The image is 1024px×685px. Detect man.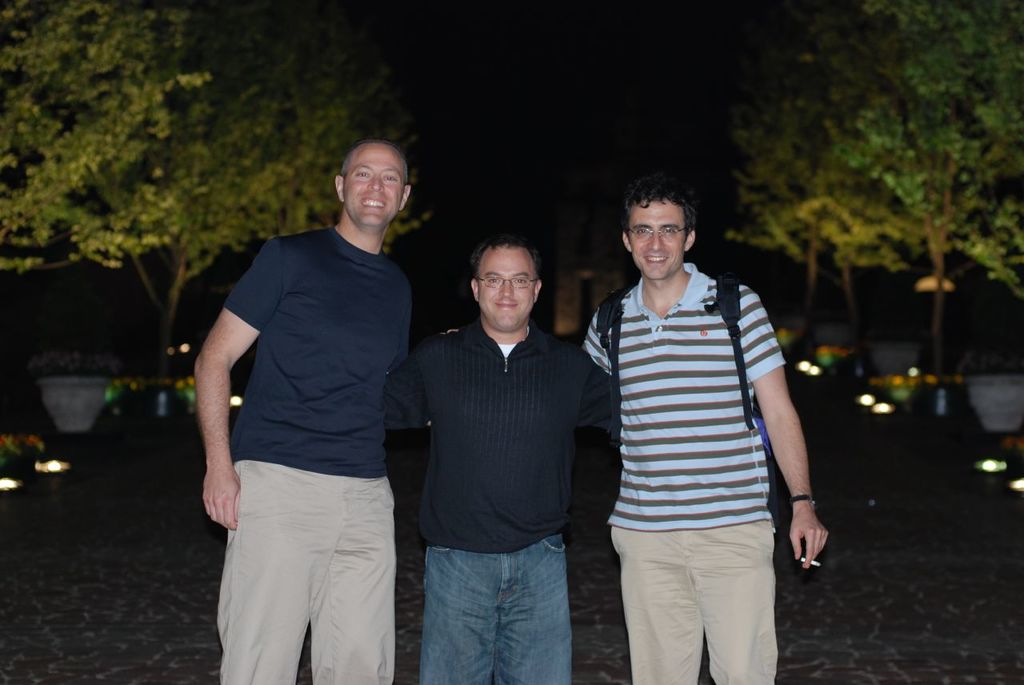
Detection: select_region(442, 168, 828, 684).
